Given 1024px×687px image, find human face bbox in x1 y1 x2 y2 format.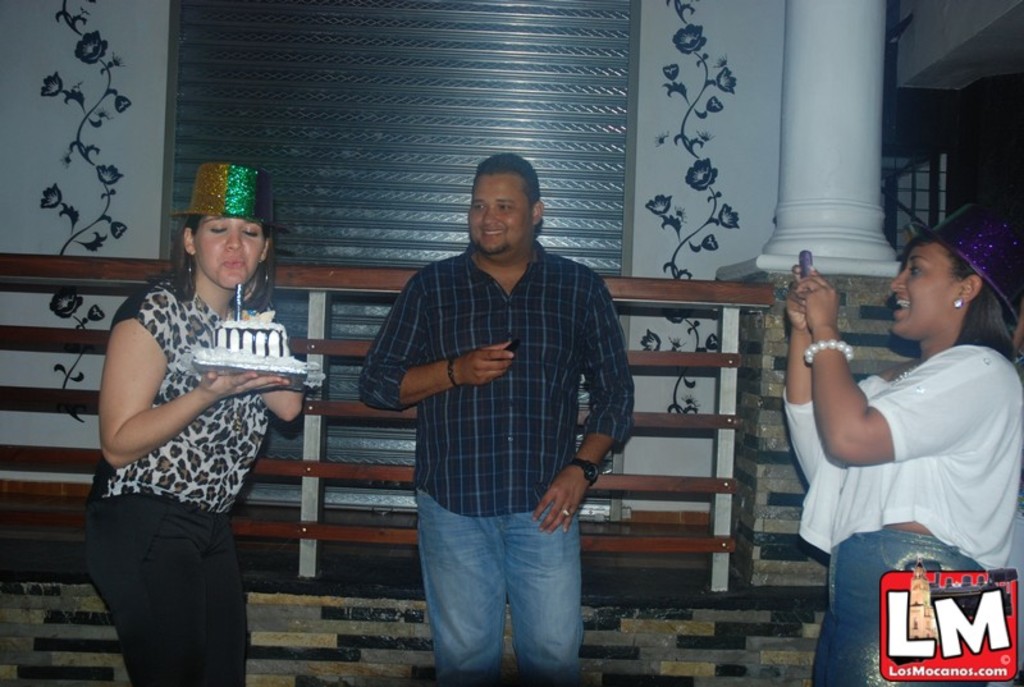
193 217 260 284.
